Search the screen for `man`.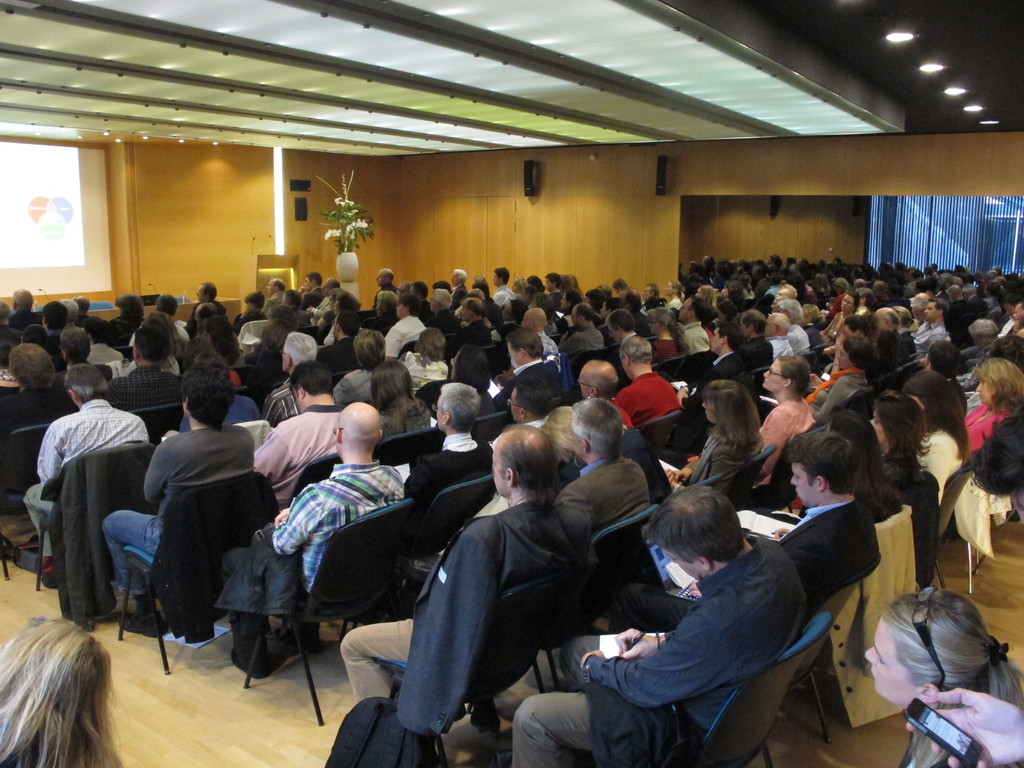
Found at detection(552, 301, 602, 356).
